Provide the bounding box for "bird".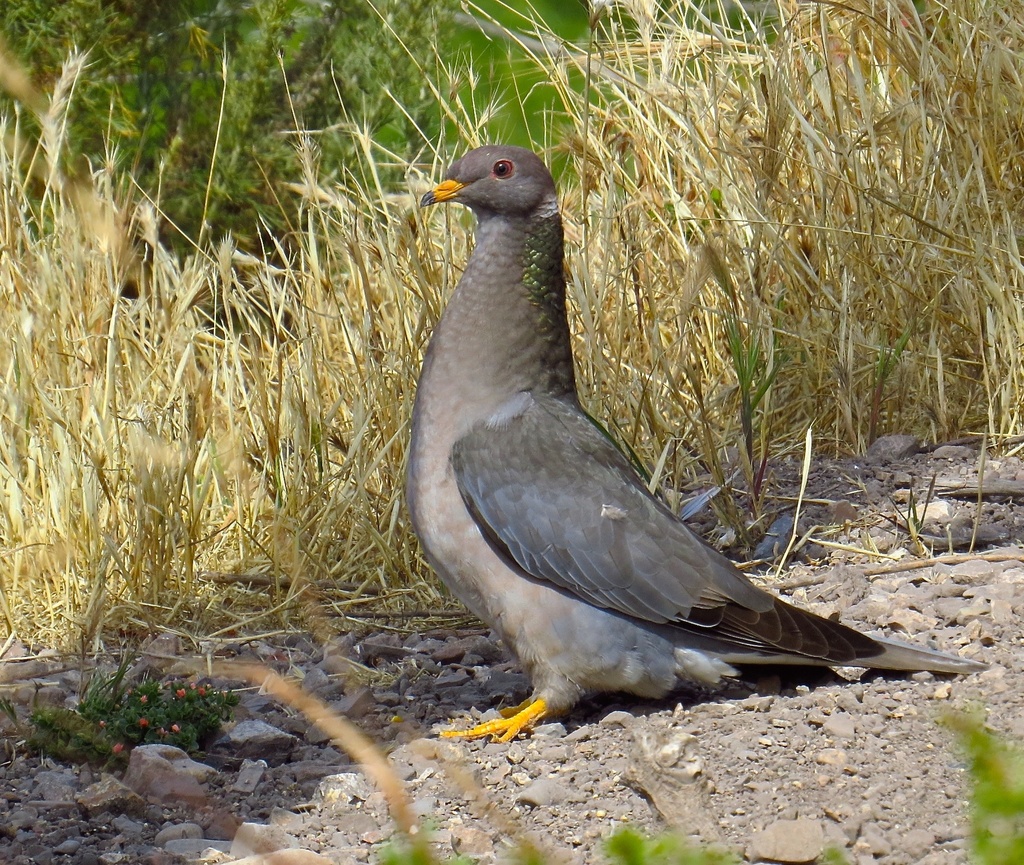
<bbox>412, 122, 954, 726</bbox>.
